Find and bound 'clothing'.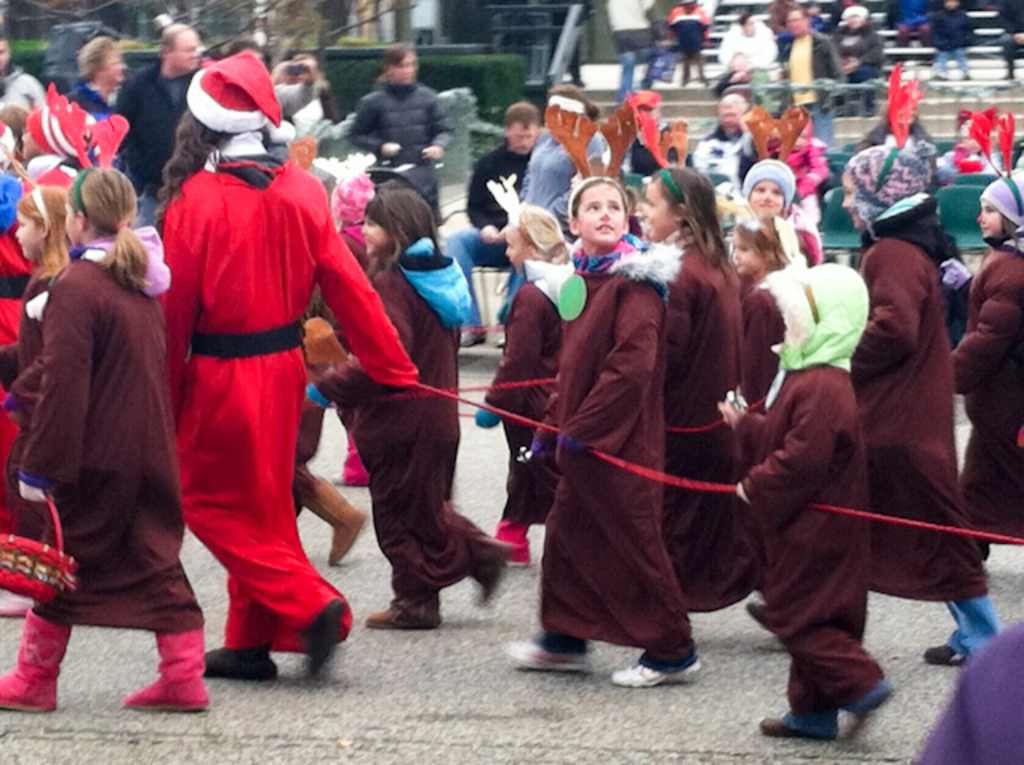
Bound: [341,240,474,600].
